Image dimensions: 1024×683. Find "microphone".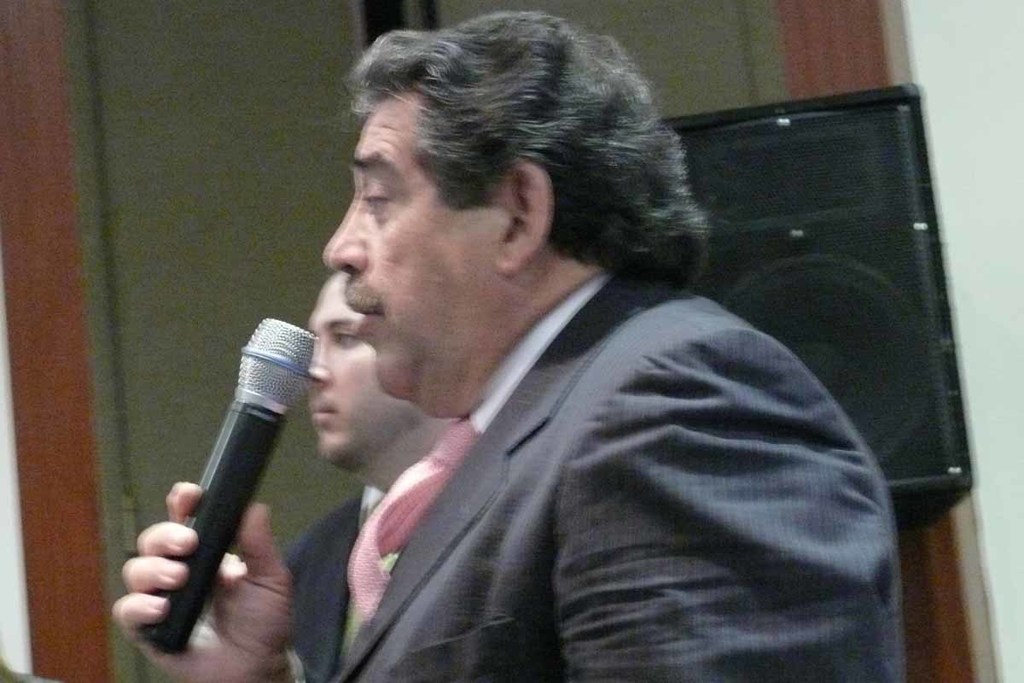
left=125, top=319, right=315, bottom=638.
